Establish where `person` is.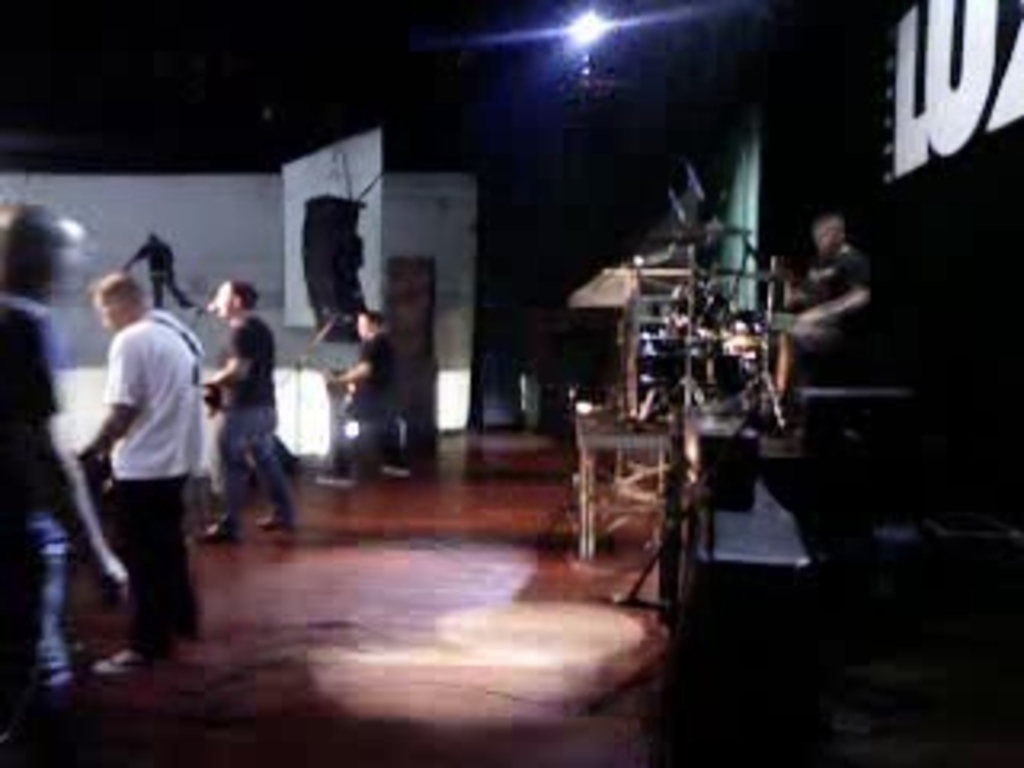
Established at pyautogui.locateOnScreen(118, 234, 198, 310).
